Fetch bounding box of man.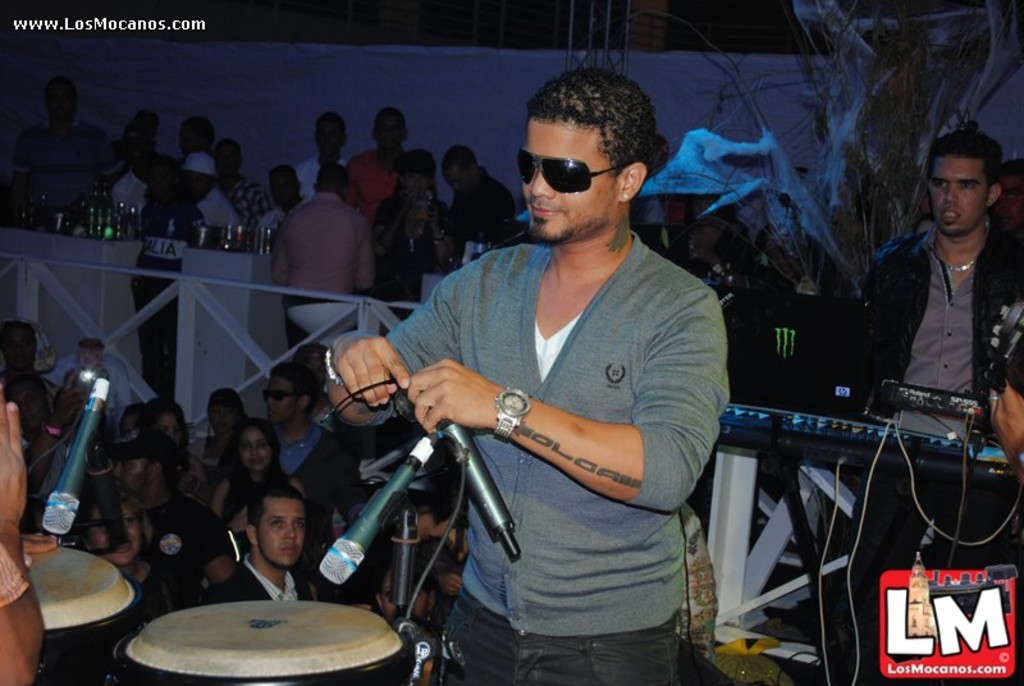
Bbox: {"x1": 270, "y1": 166, "x2": 378, "y2": 367}.
